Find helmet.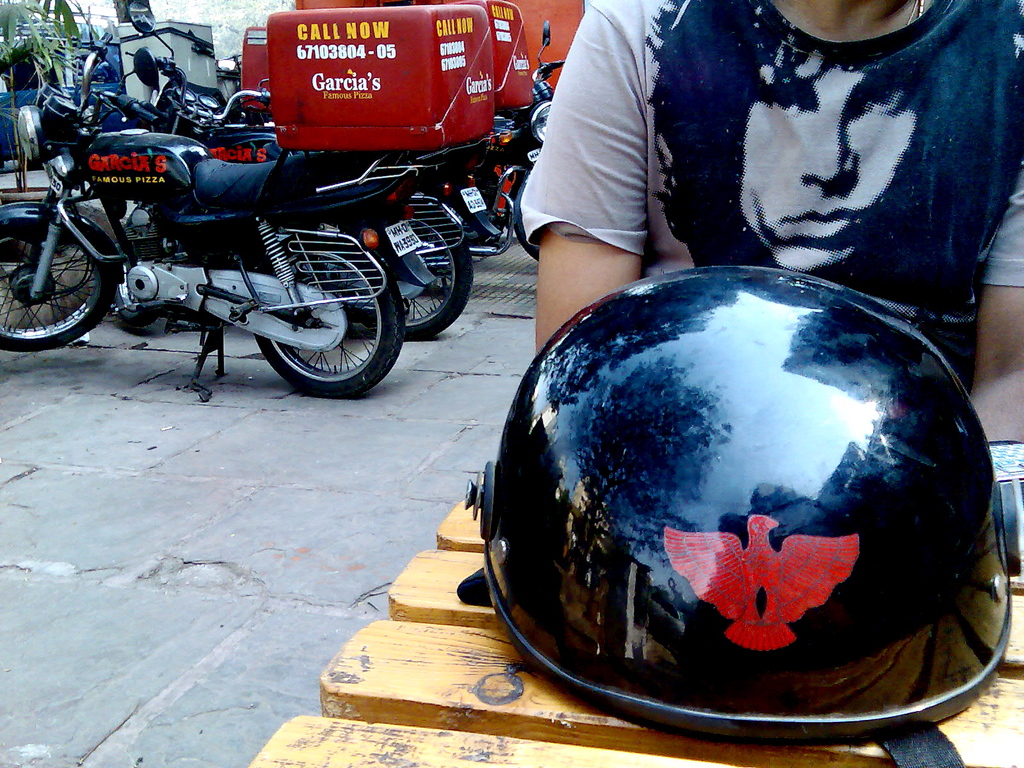
461, 273, 969, 753.
